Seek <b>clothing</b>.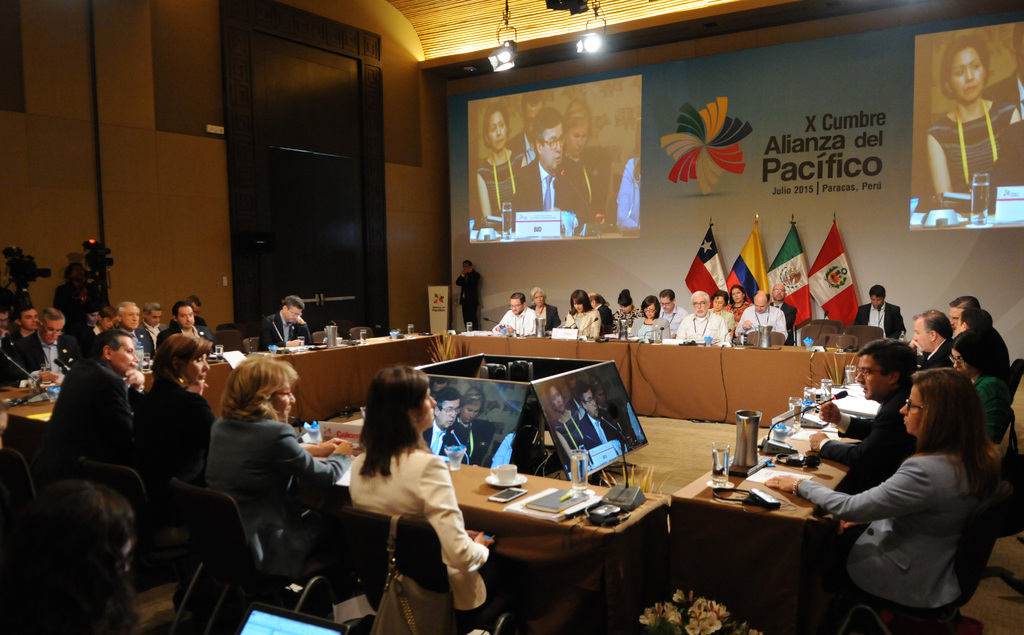
478/150/522/221.
